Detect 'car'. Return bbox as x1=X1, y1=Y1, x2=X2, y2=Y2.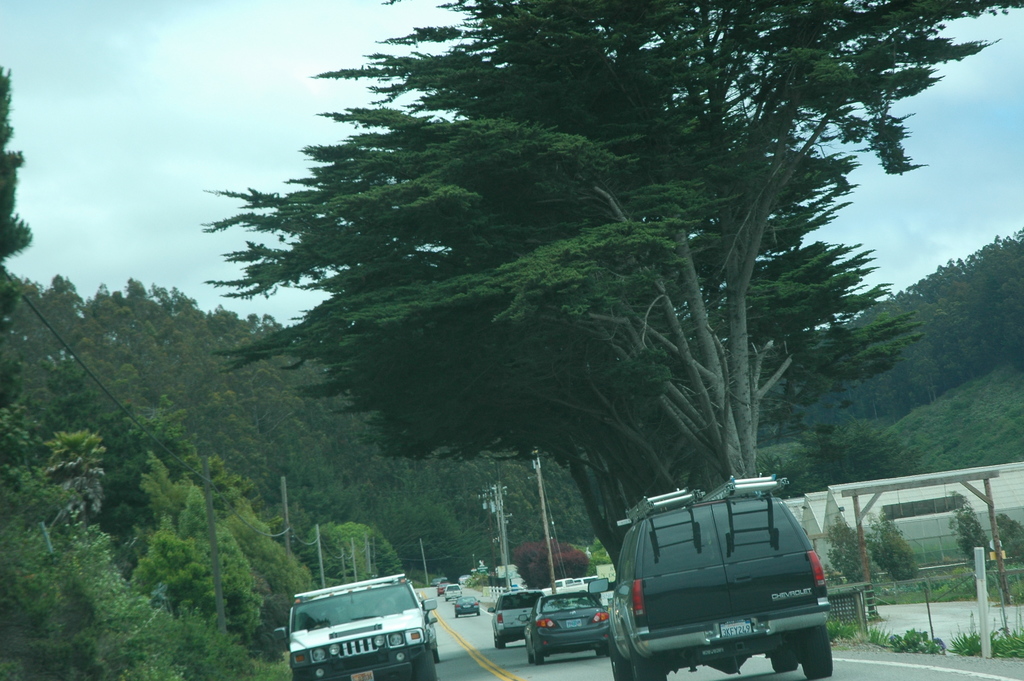
x1=286, y1=582, x2=442, y2=677.
